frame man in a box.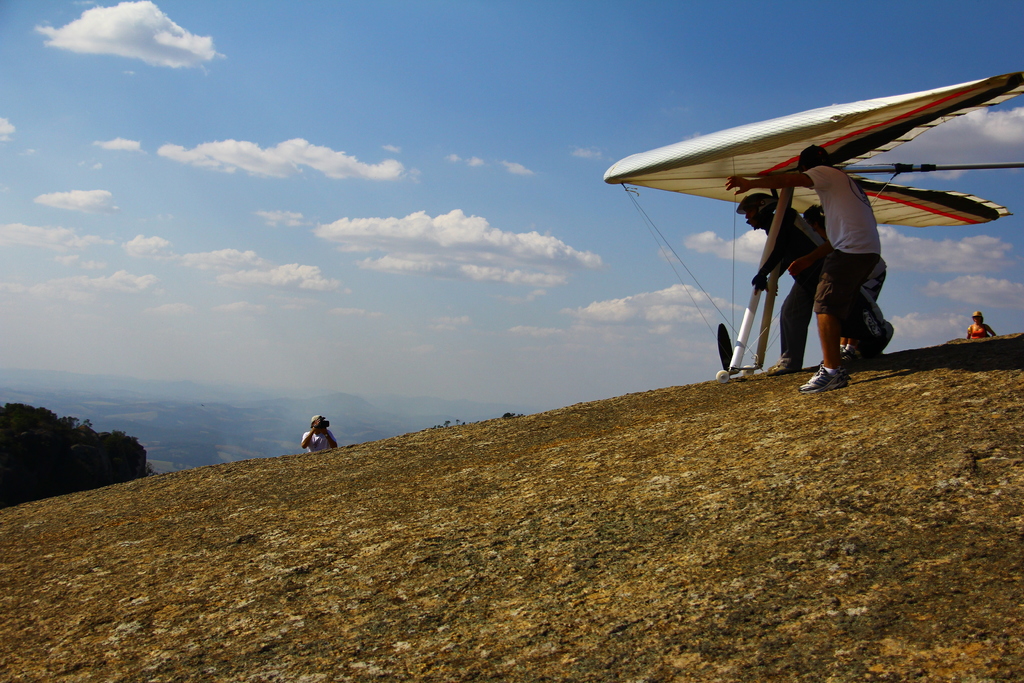
l=300, t=414, r=333, b=448.
